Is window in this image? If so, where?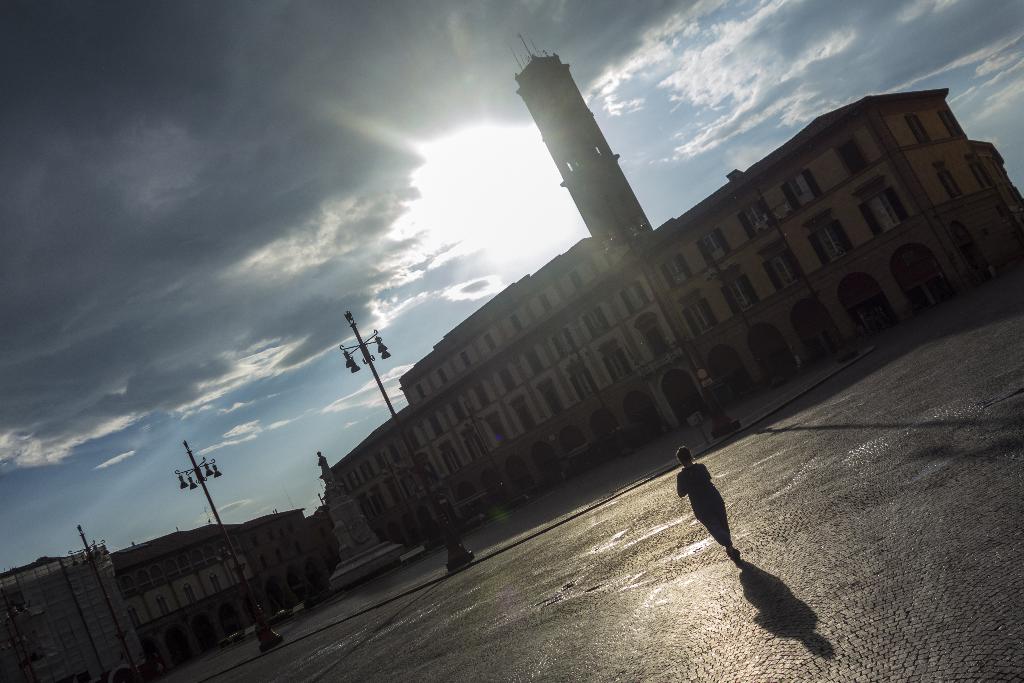
Yes, at bbox=(536, 289, 551, 309).
